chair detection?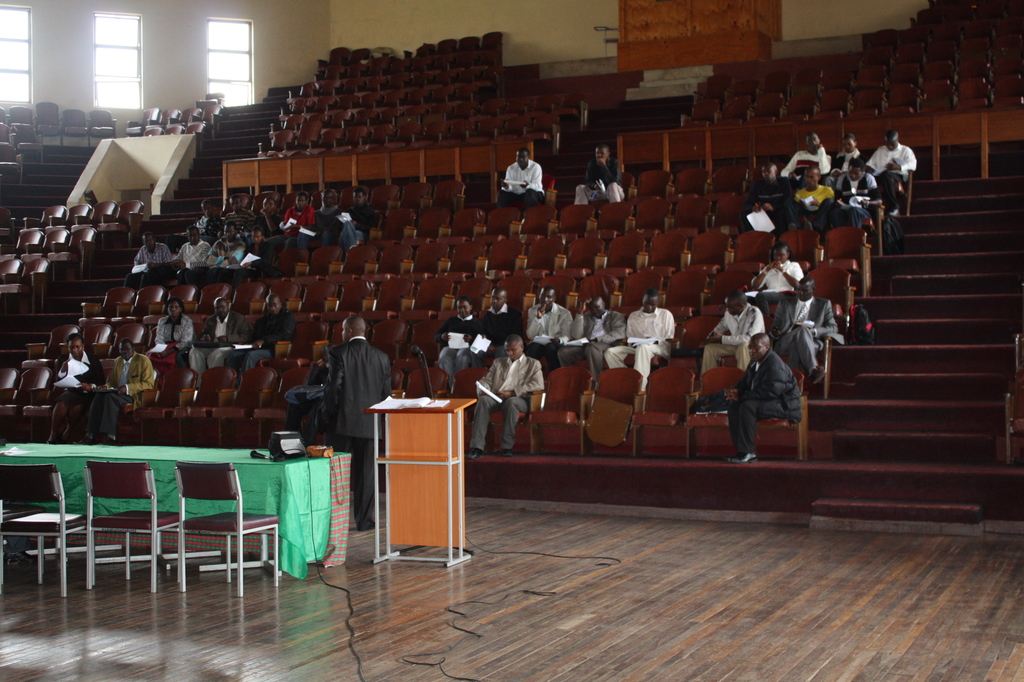
detection(5, 252, 53, 312)
